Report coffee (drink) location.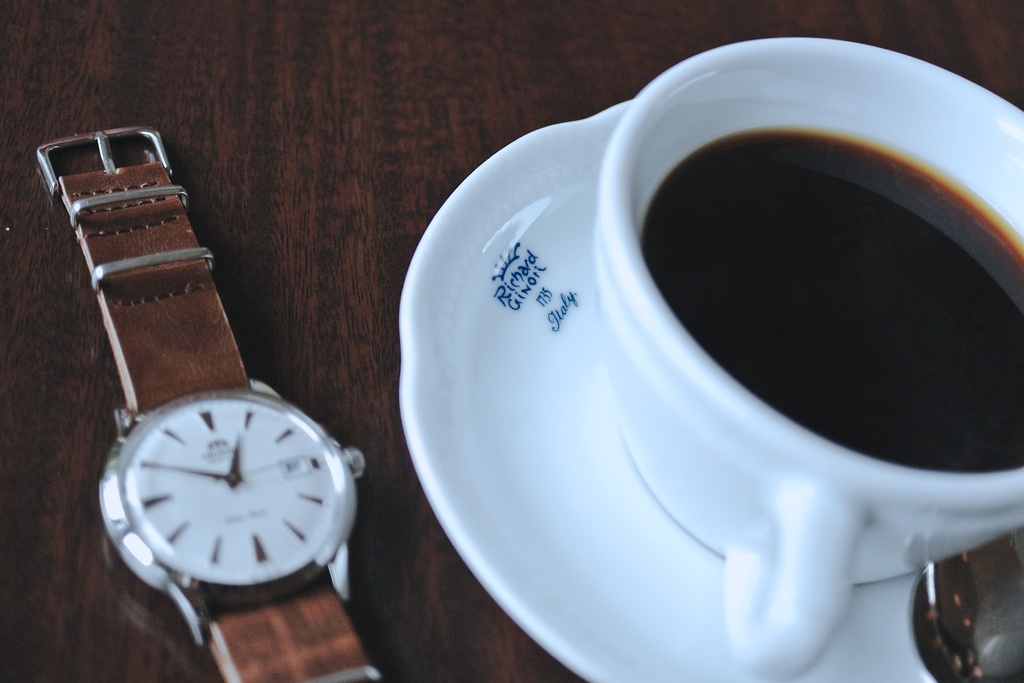
Report: [645, 133, 1023, 468].
